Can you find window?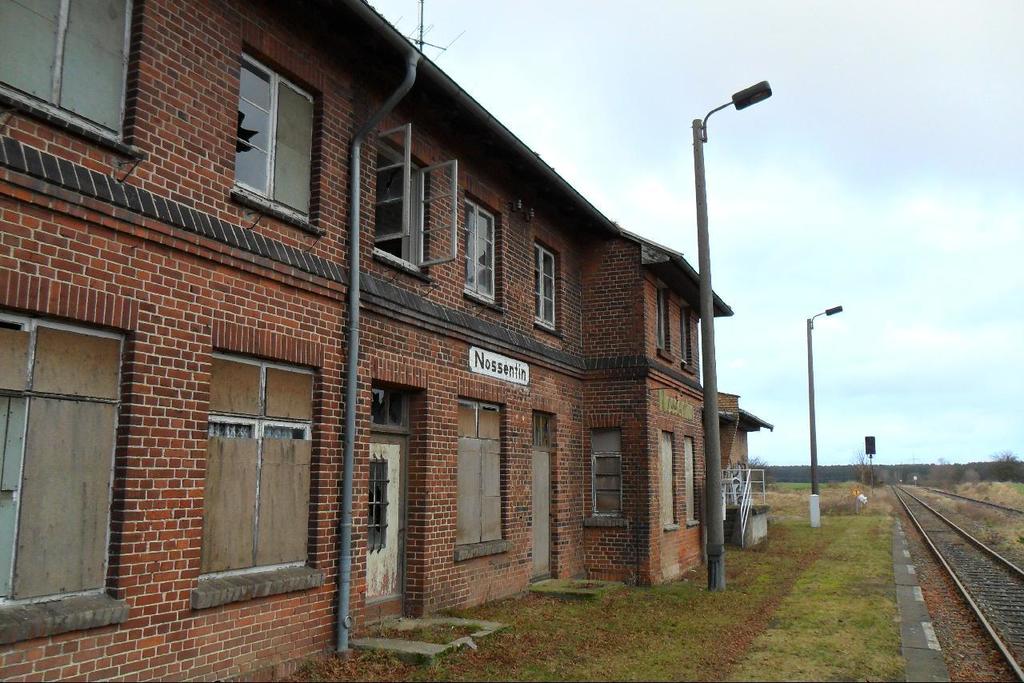
Yes, bounding box: select_region(0, 309, 132, 645).
